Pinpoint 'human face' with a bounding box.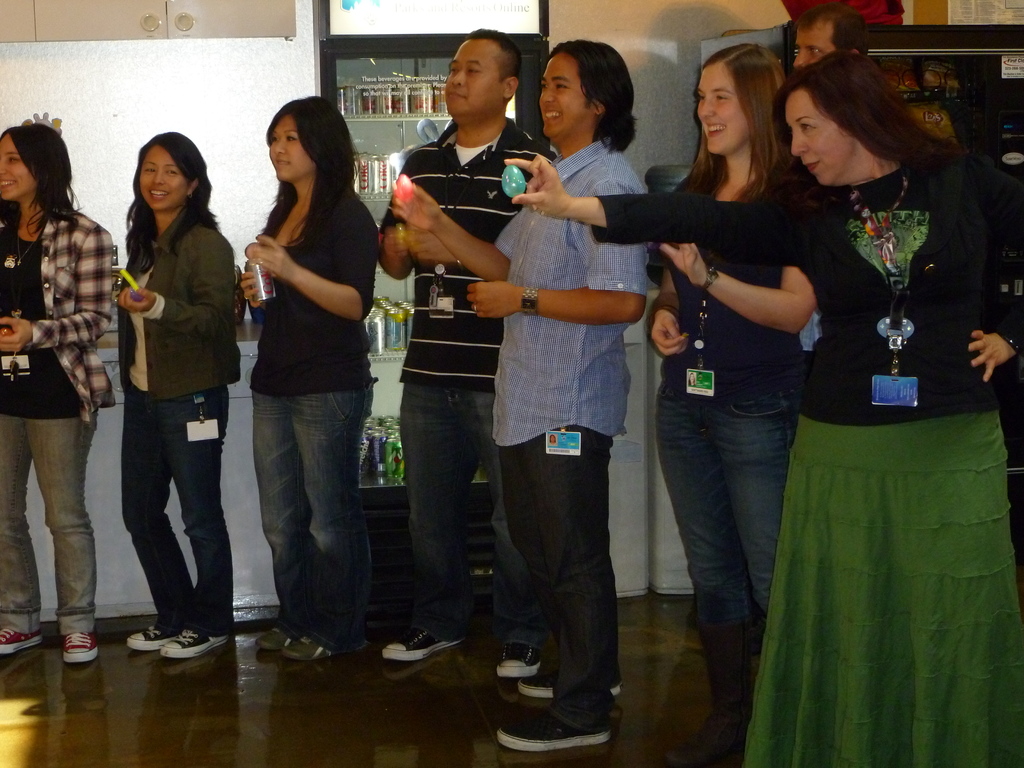
l=792, t=18, r=835, b=65.
